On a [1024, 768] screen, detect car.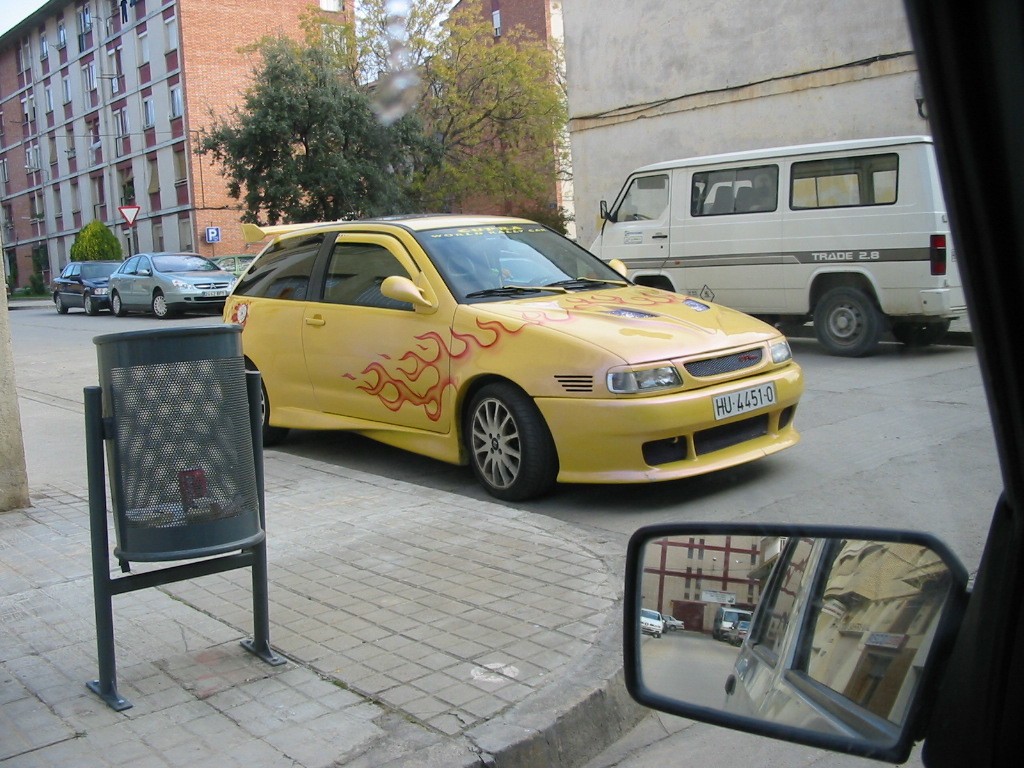
Rect(105, 248, 237, 317).
